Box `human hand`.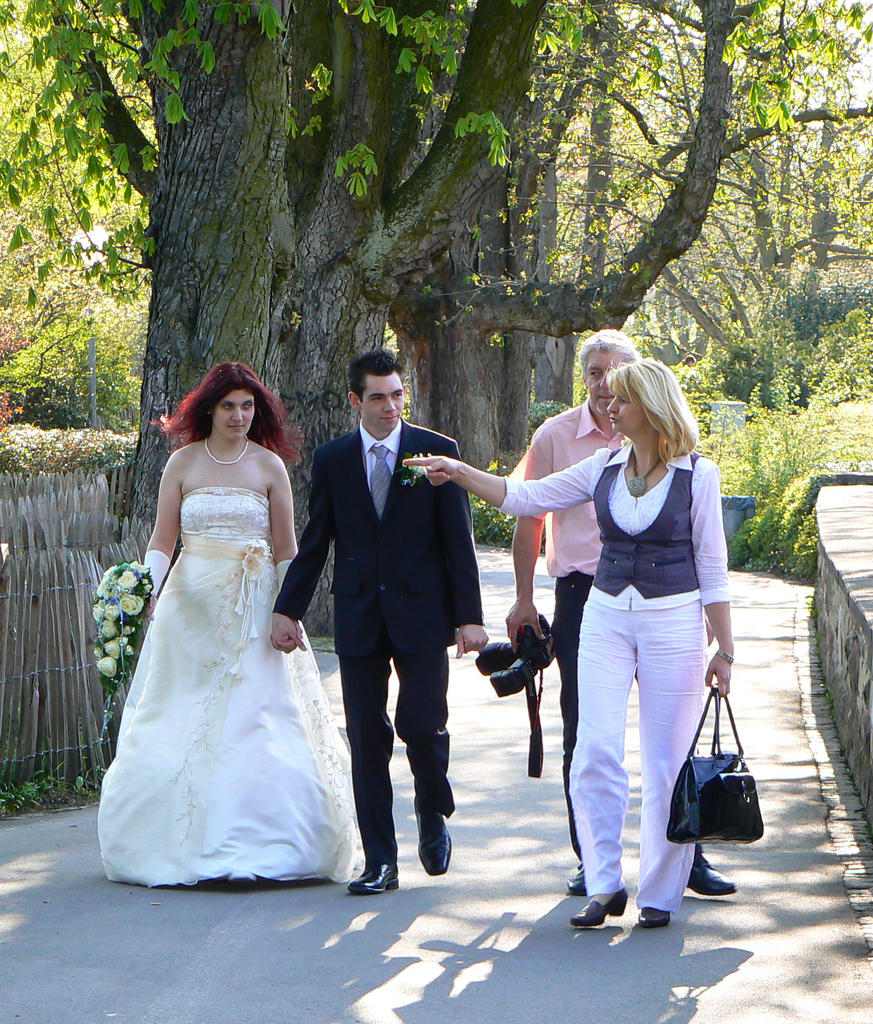
{"left": 269, "top": 620, "right": 306, "bottom": 659}.
